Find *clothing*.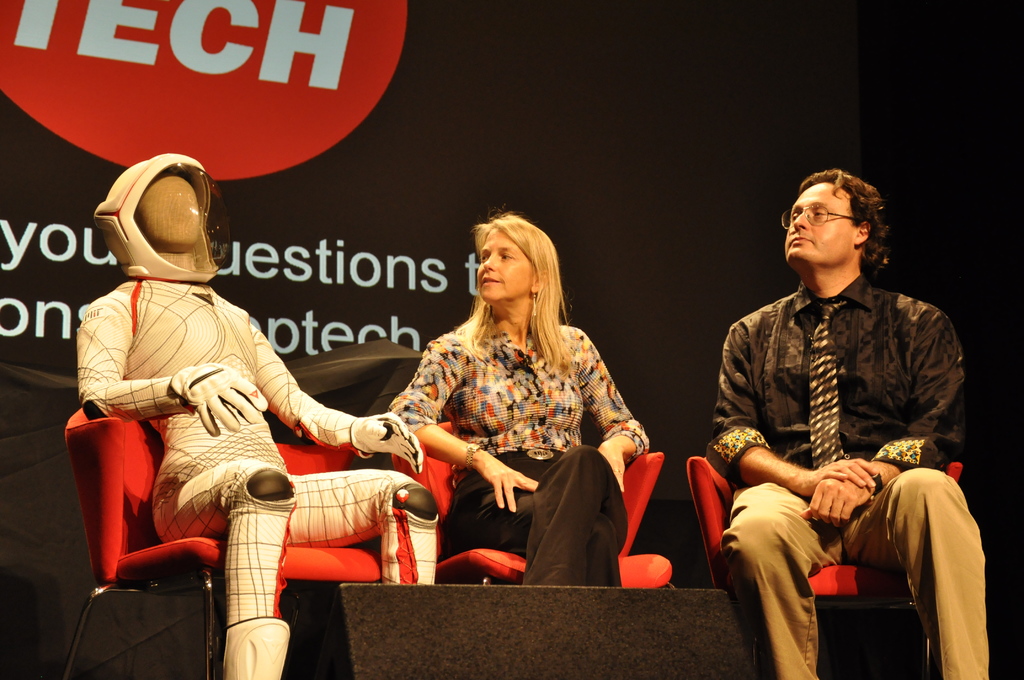
crop(402, 286, 649, 572).
